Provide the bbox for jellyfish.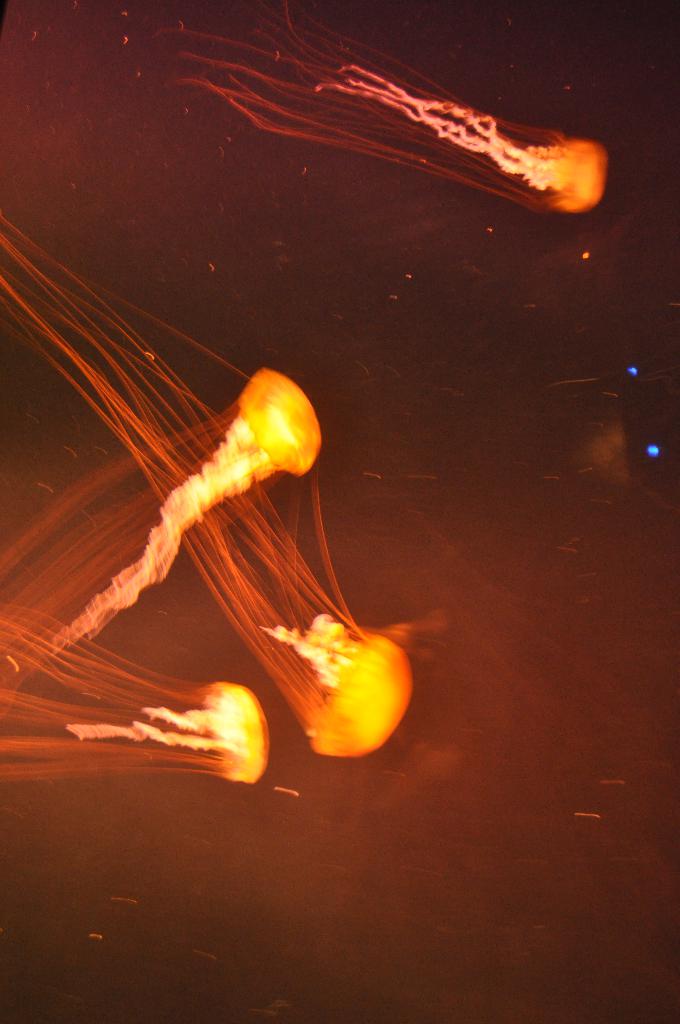
bbox(0, 205, 420, 760).
